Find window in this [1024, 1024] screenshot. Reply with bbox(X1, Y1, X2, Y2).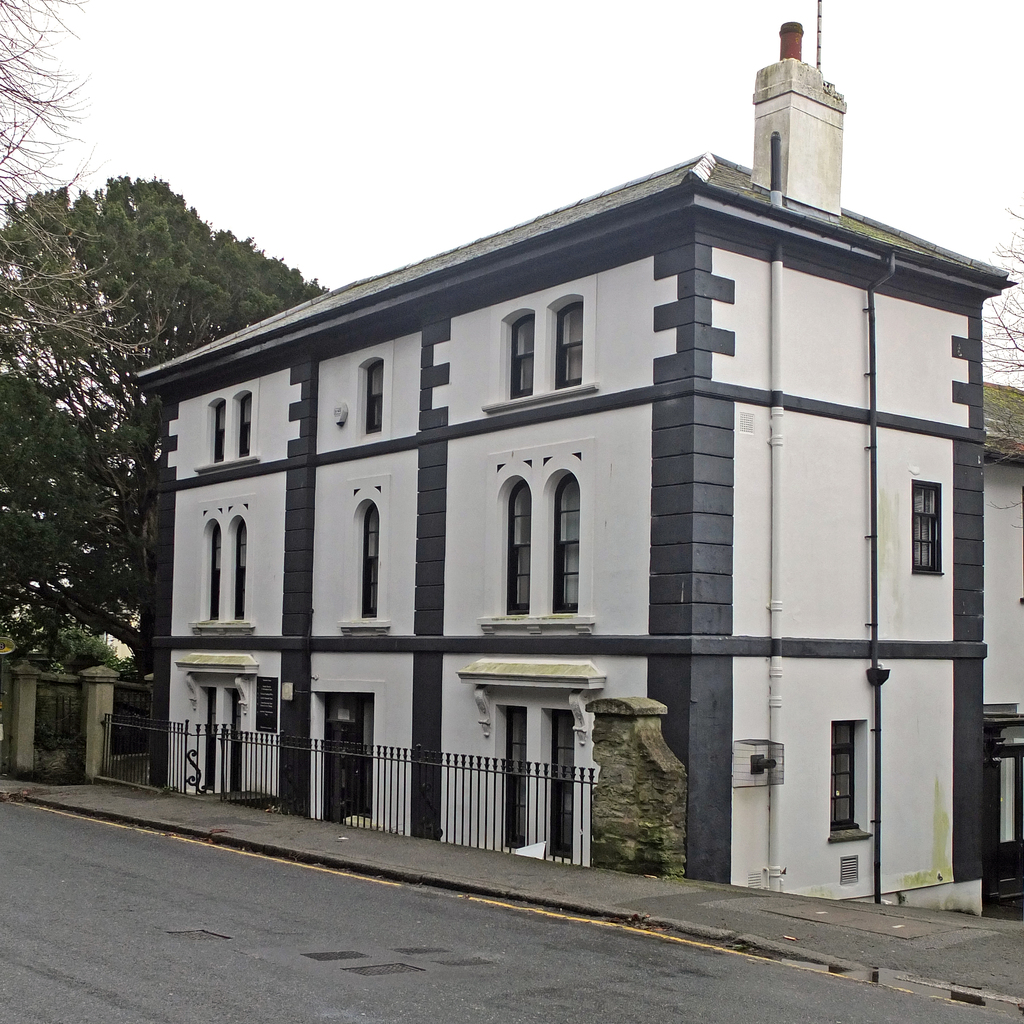
bbox(509, 477, 527, 613).
